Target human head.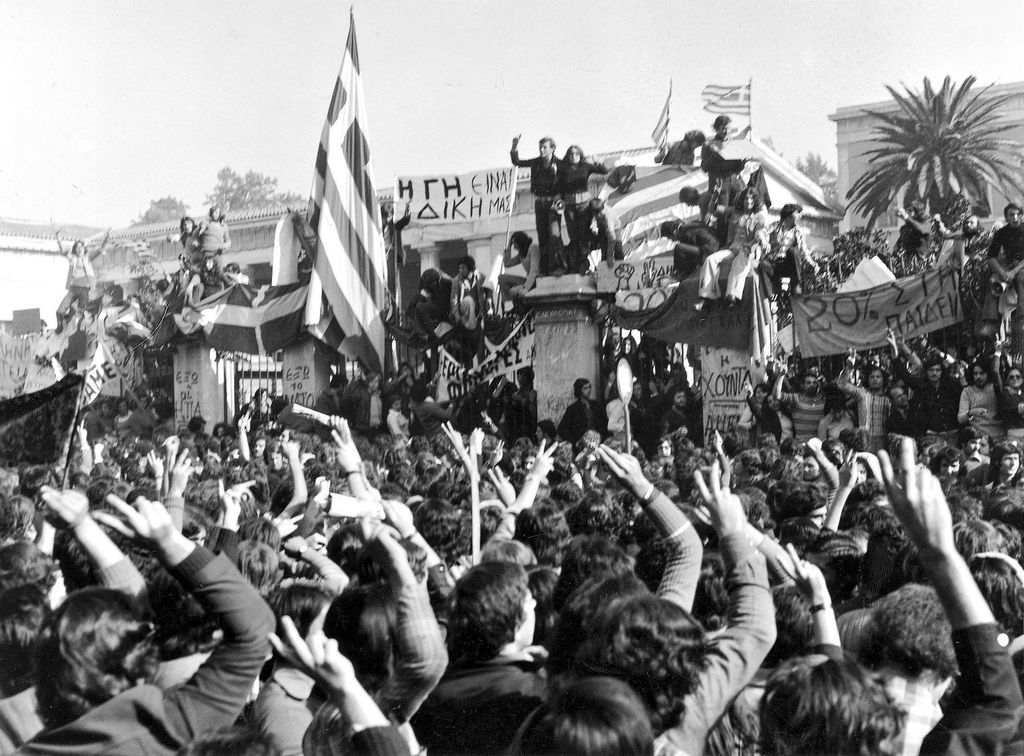
Target region: detection(1005, 201, 1023, 230).
